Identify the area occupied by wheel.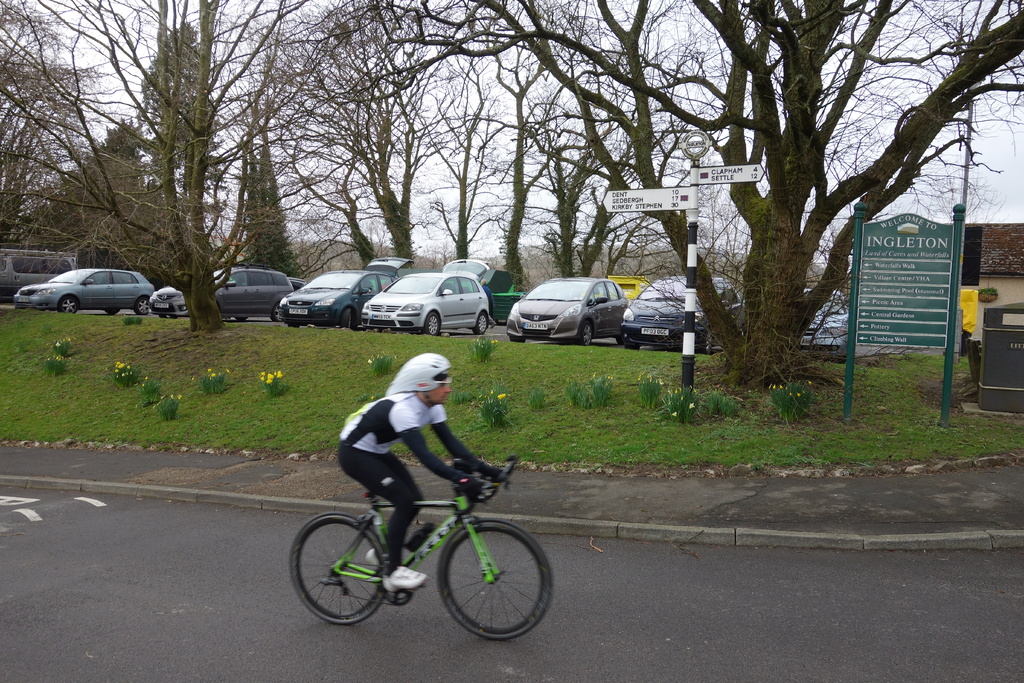
Area: {"left": 476, "top": 316, "right": 486, "bottom": 333}.
